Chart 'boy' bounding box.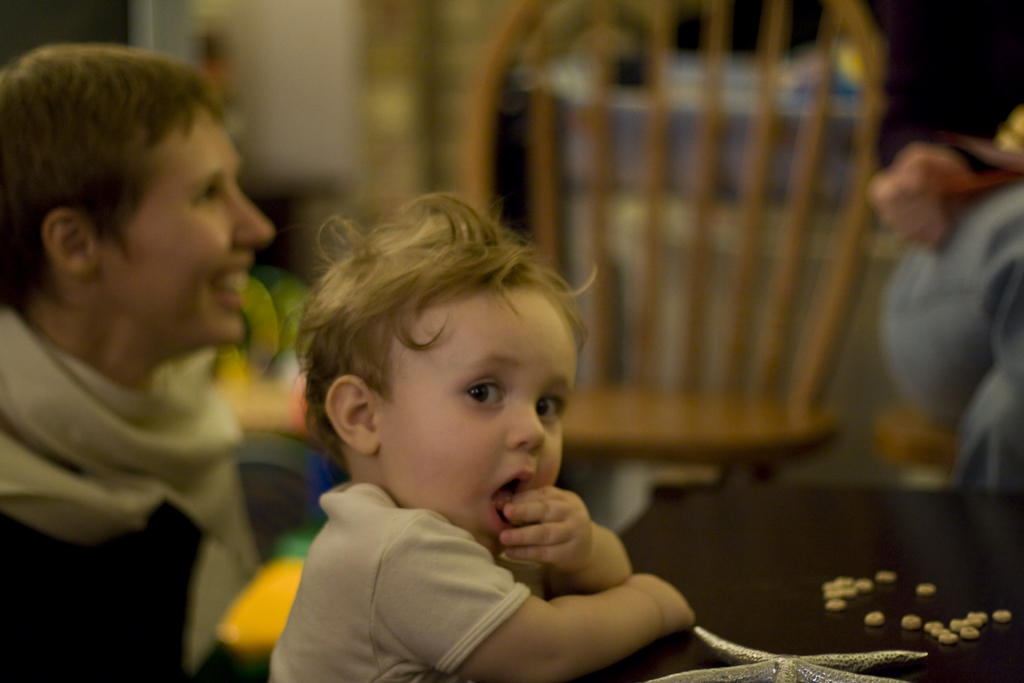
Charted: 261 180 708 682.
